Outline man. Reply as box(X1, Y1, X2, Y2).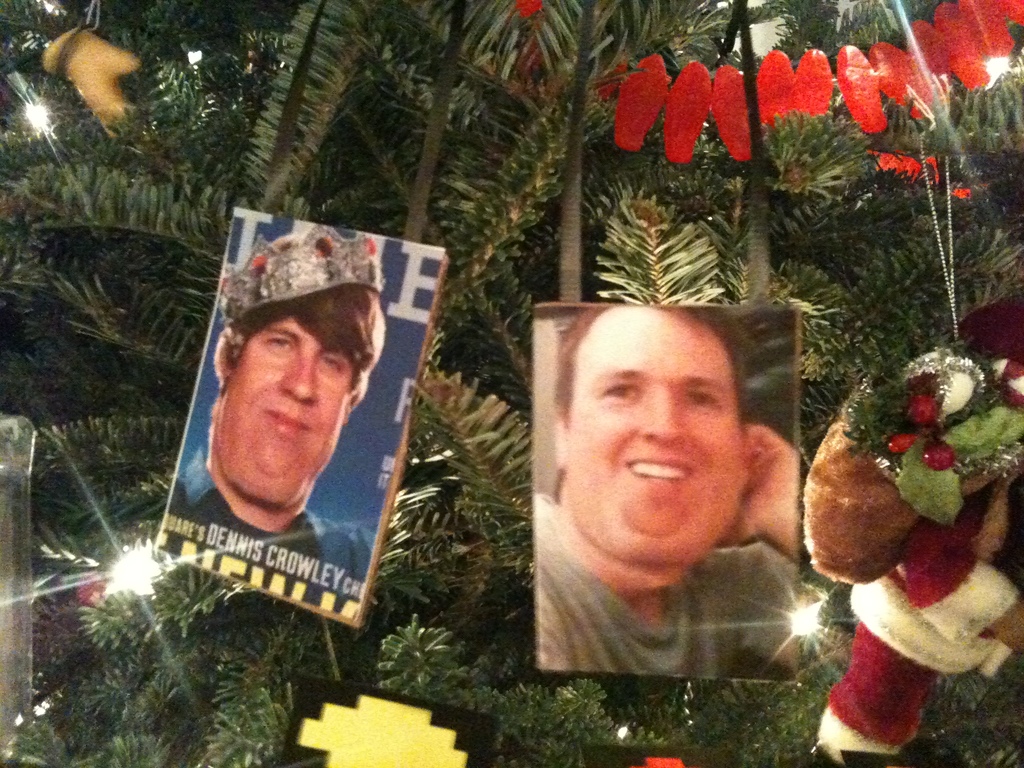
box(531, 299, 797, 675).
